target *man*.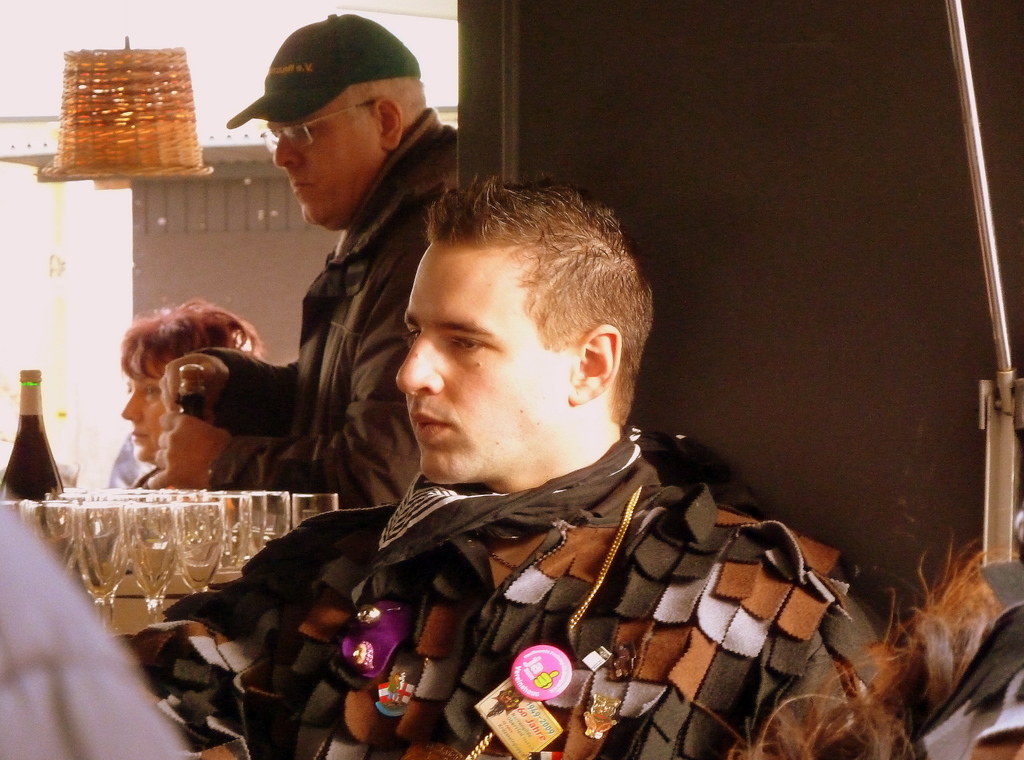
Target region: box(150, 6, 451, 510).
